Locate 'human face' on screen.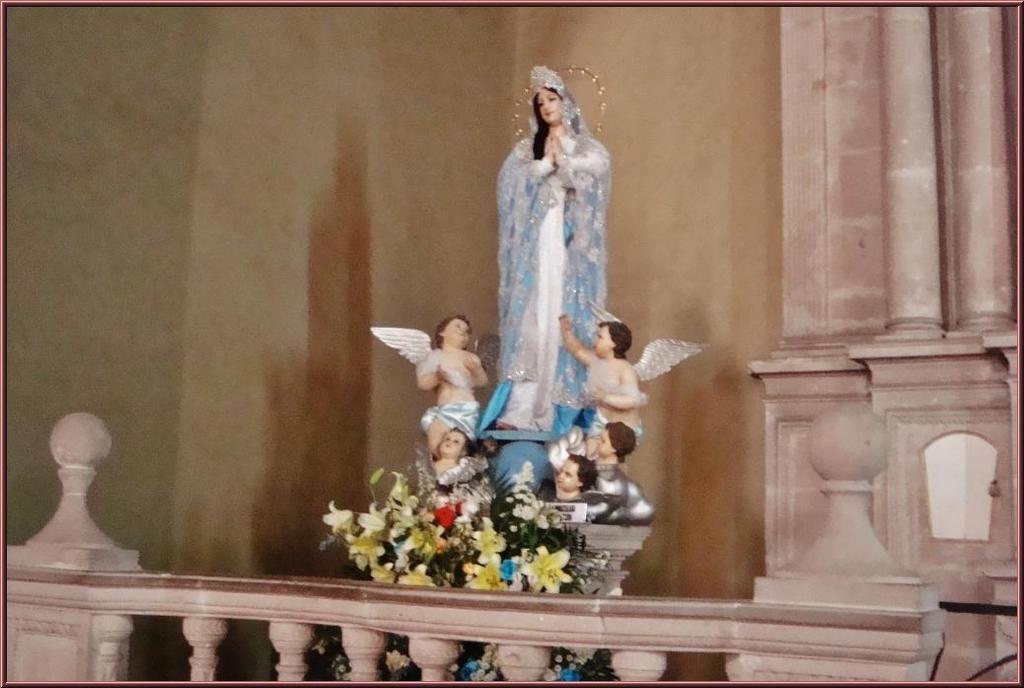
On screen at region(440, 434, 459, 453).
